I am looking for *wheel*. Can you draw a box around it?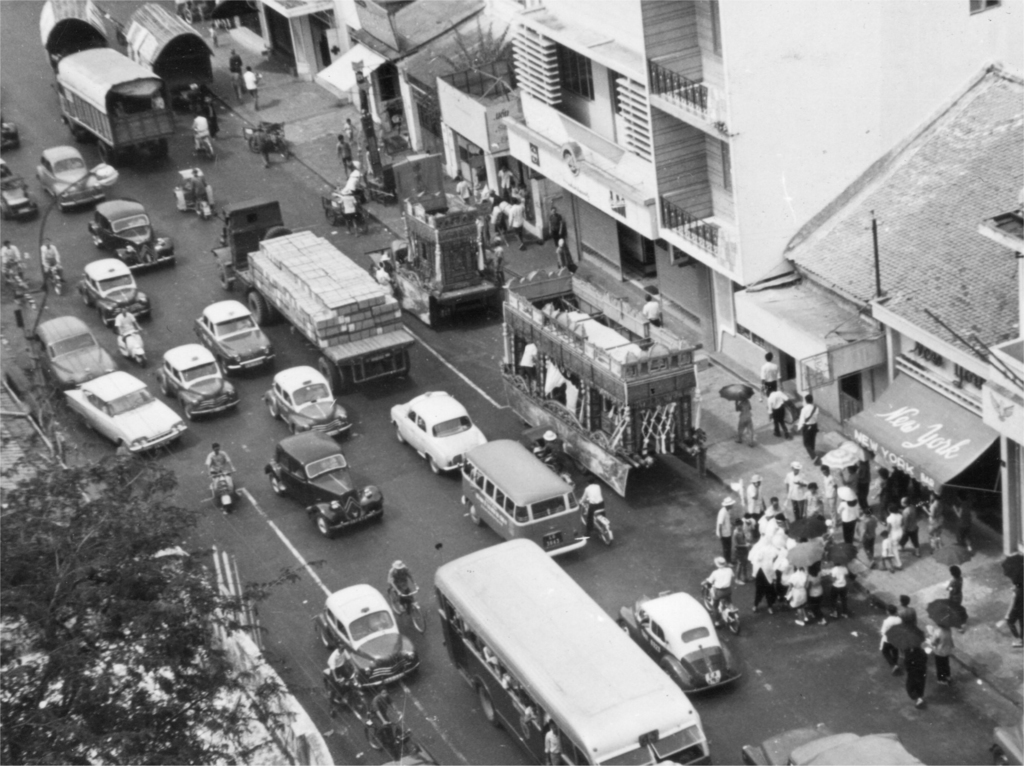
Sure, the bounding box is [x1=100, y1=309, x2=111, y2=328].
